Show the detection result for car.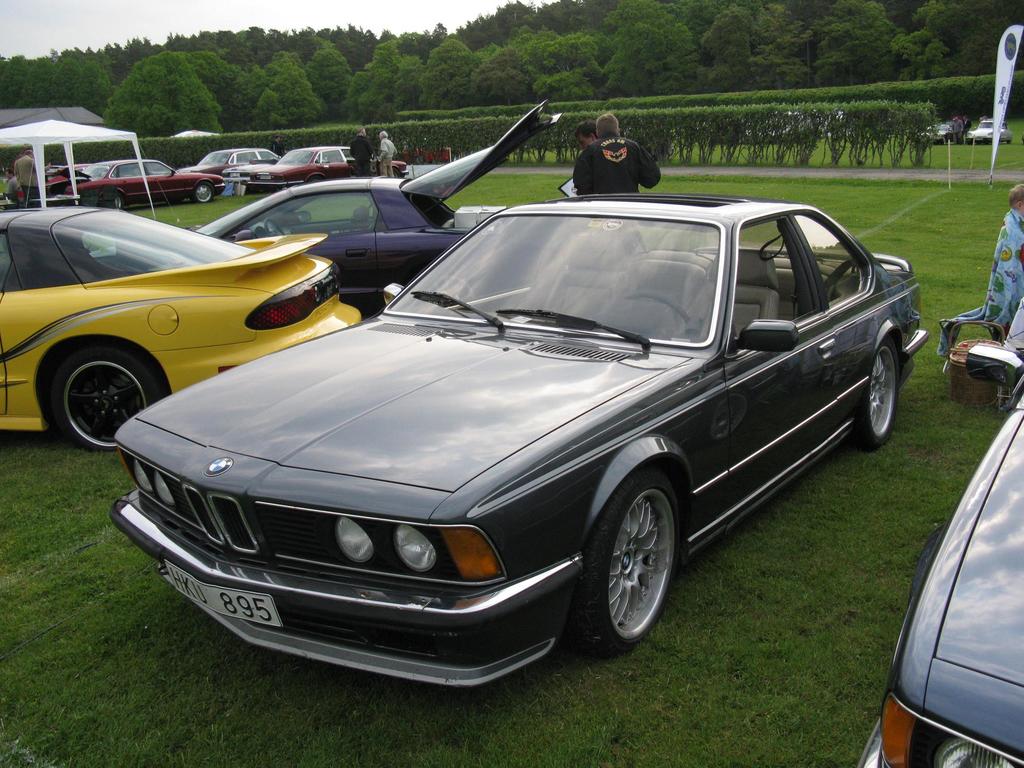
rect(199, 97, 563, 319).
